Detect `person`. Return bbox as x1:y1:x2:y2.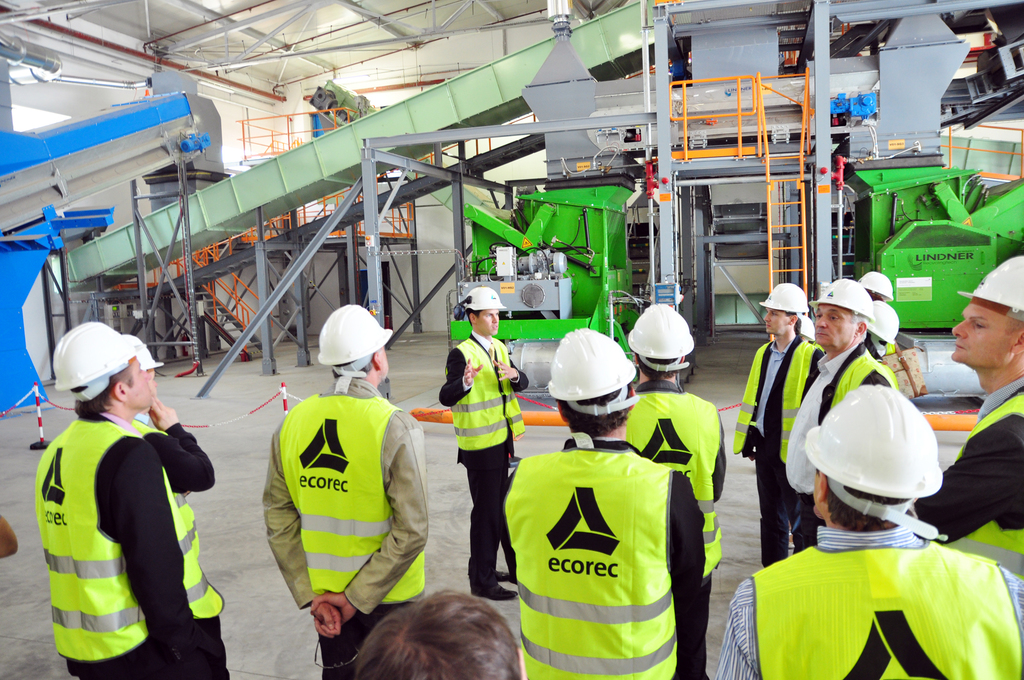
347:581:516:679.
